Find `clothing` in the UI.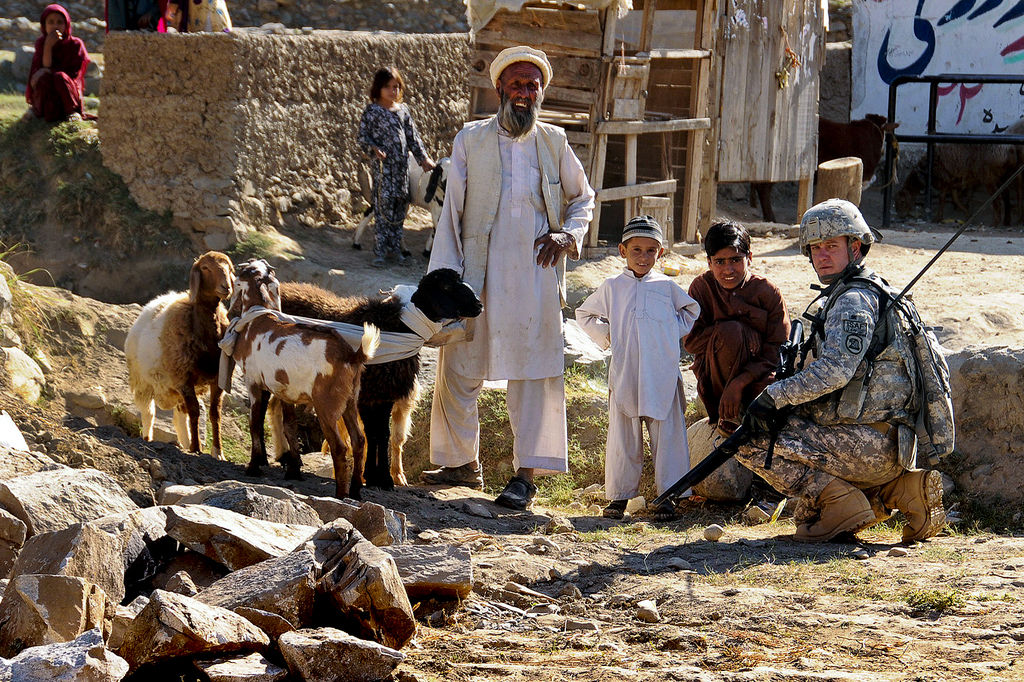
UI element at [353, 106, 440, 256].
